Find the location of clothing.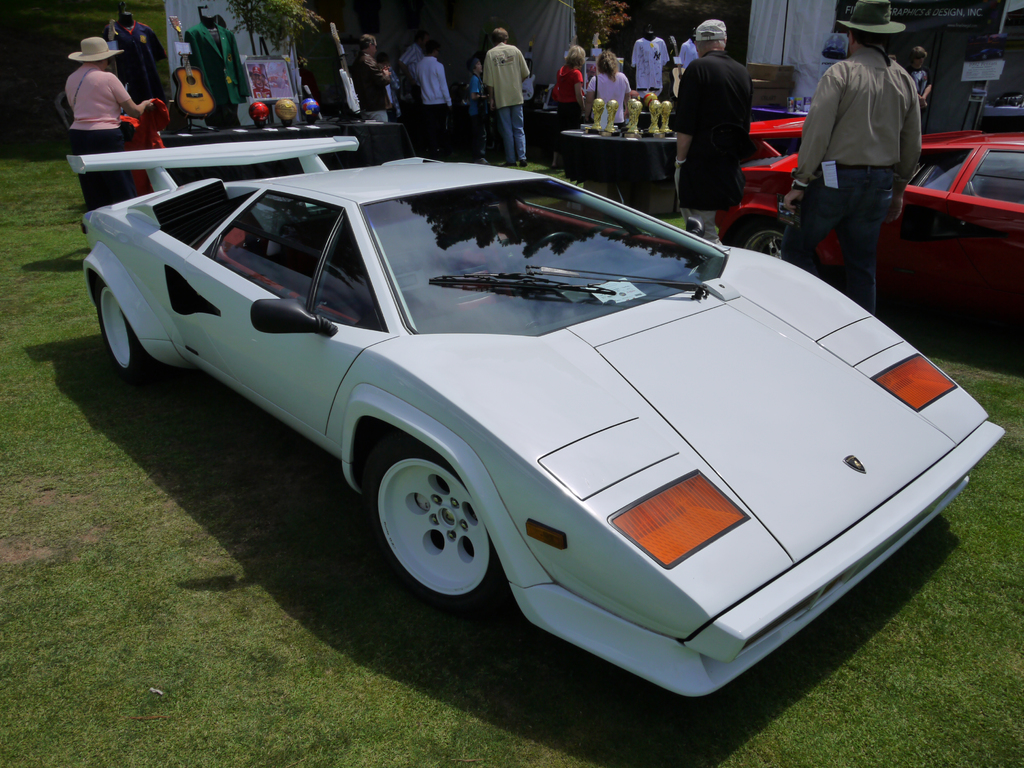
Location: [629, 36, 671, 93].
